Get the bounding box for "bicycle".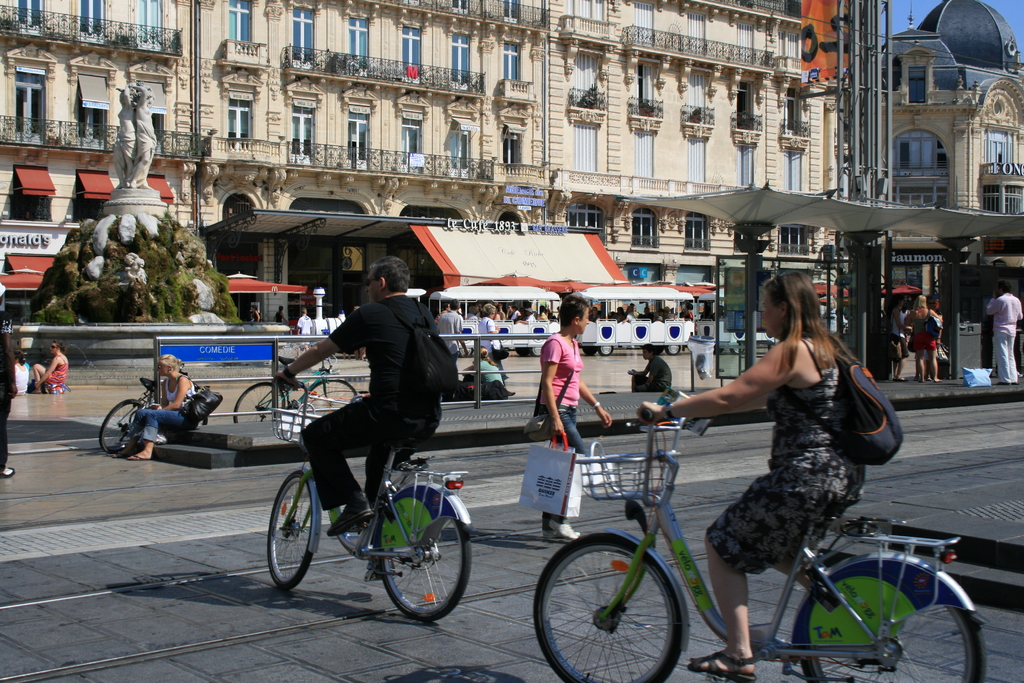
bbox=(262, 365, 476, 629).
